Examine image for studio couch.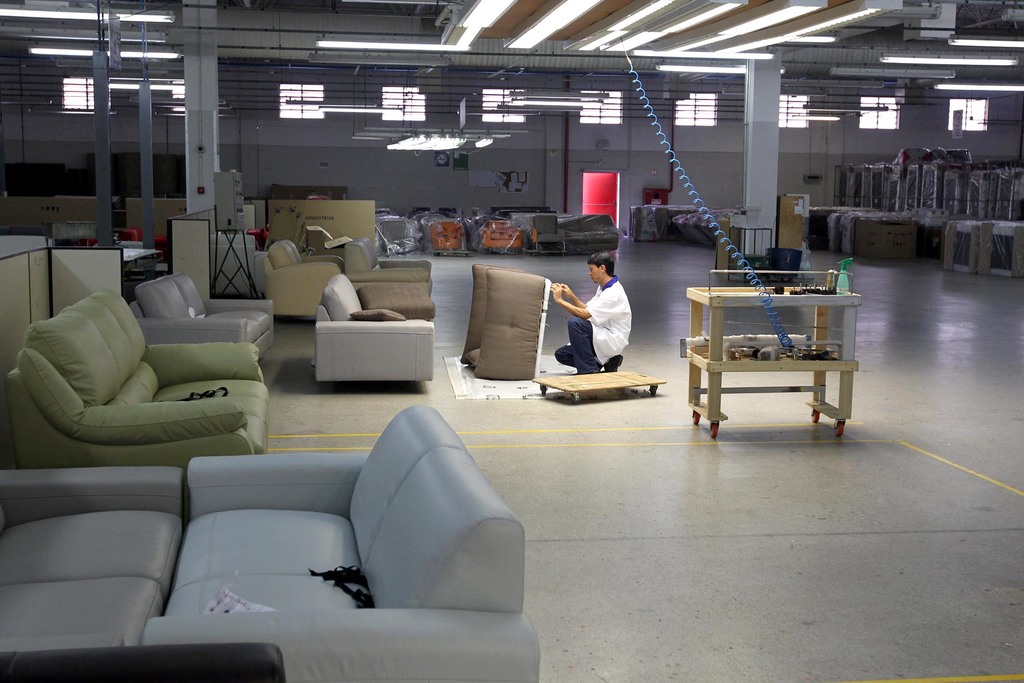
Examination result: 0/400/536/682.
